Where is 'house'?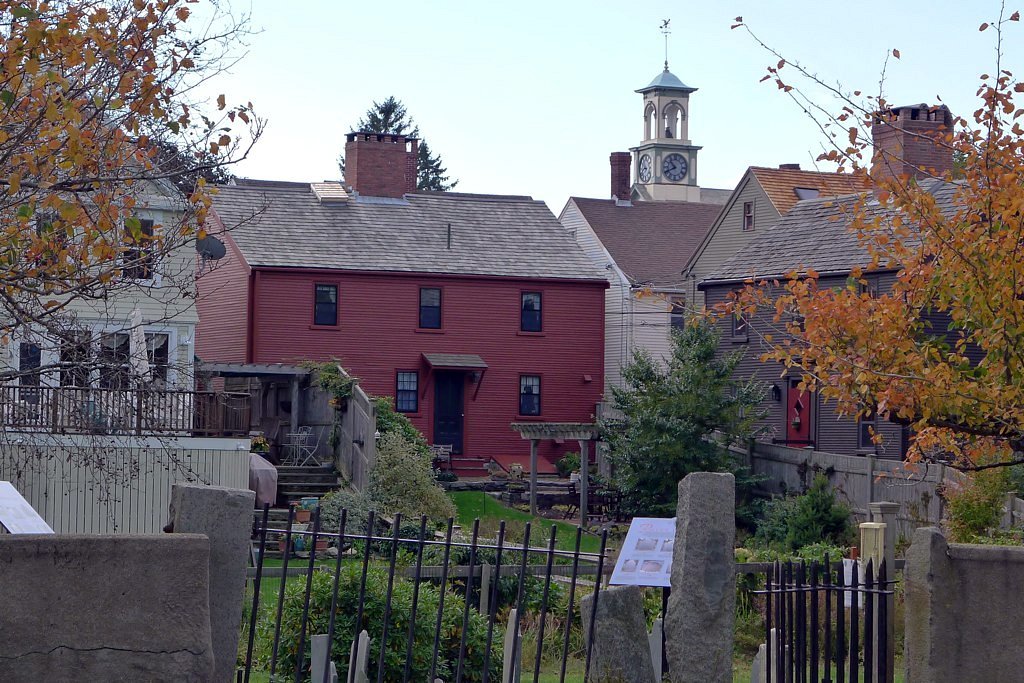
locate(700, 153, 889, 455).
